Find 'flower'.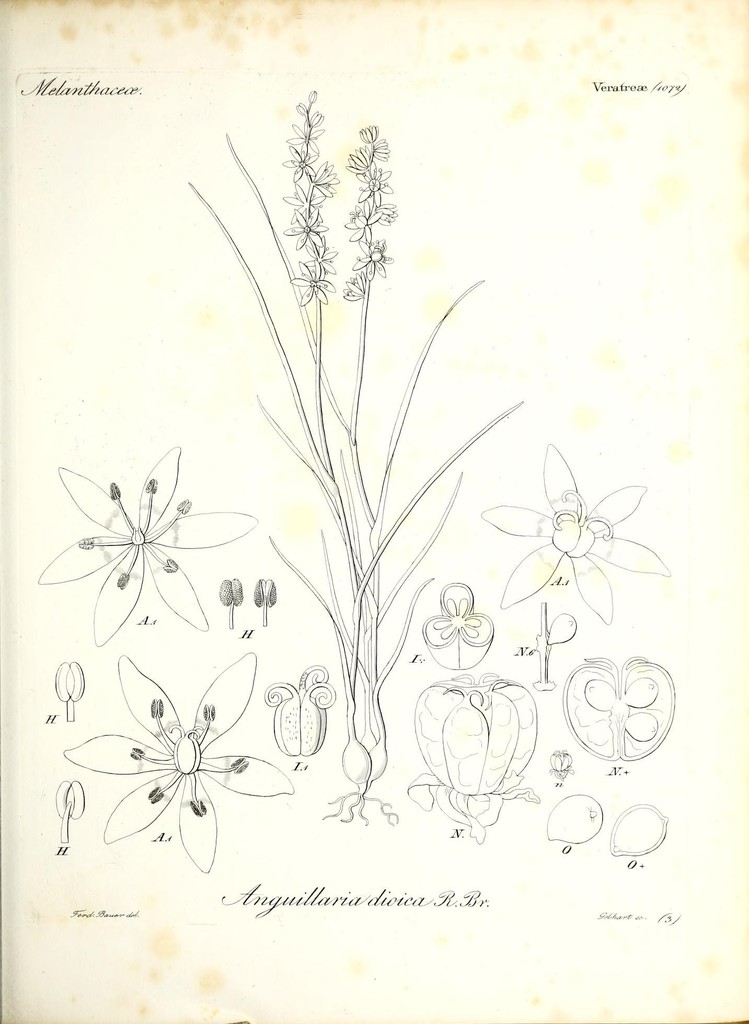
rect(61, 650, 295, 876).
